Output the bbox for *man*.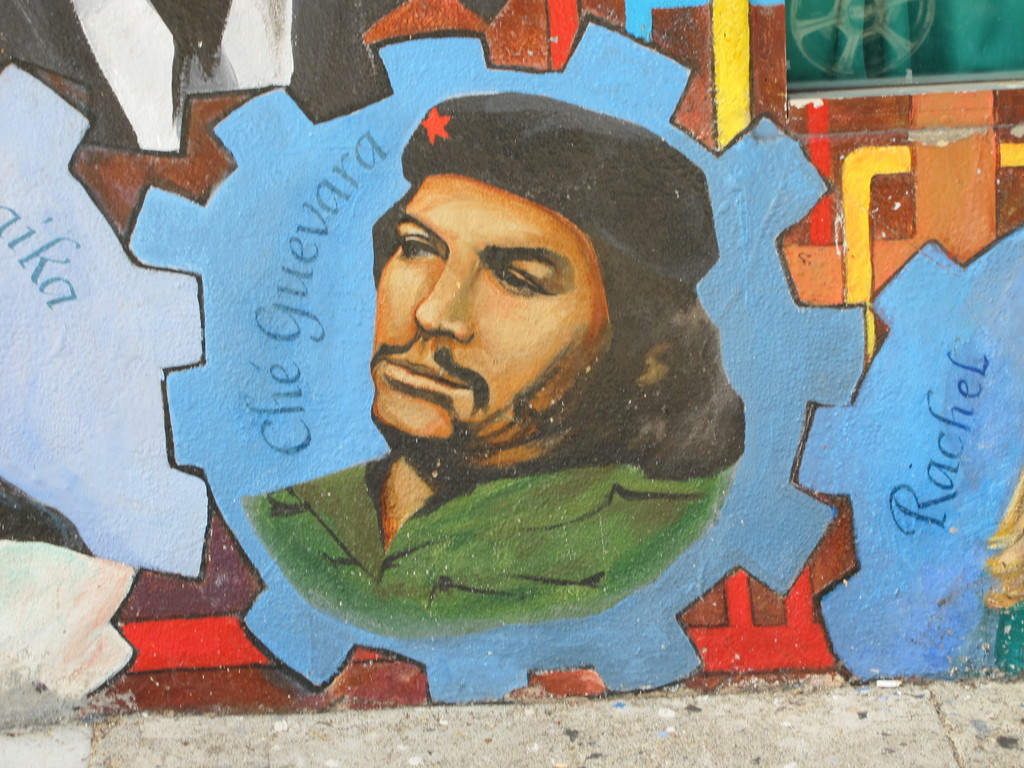
{"x1": 276, "y1": 116, "x2": 744, "y2": 585}.
